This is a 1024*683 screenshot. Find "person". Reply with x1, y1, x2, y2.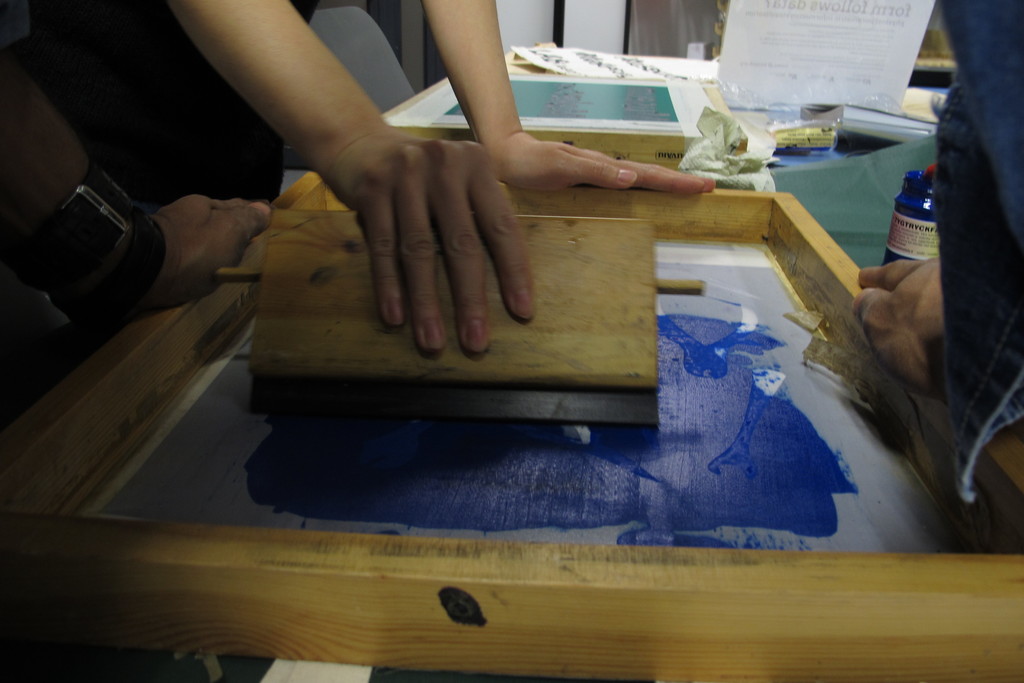
847, 0, 1023, 509.
